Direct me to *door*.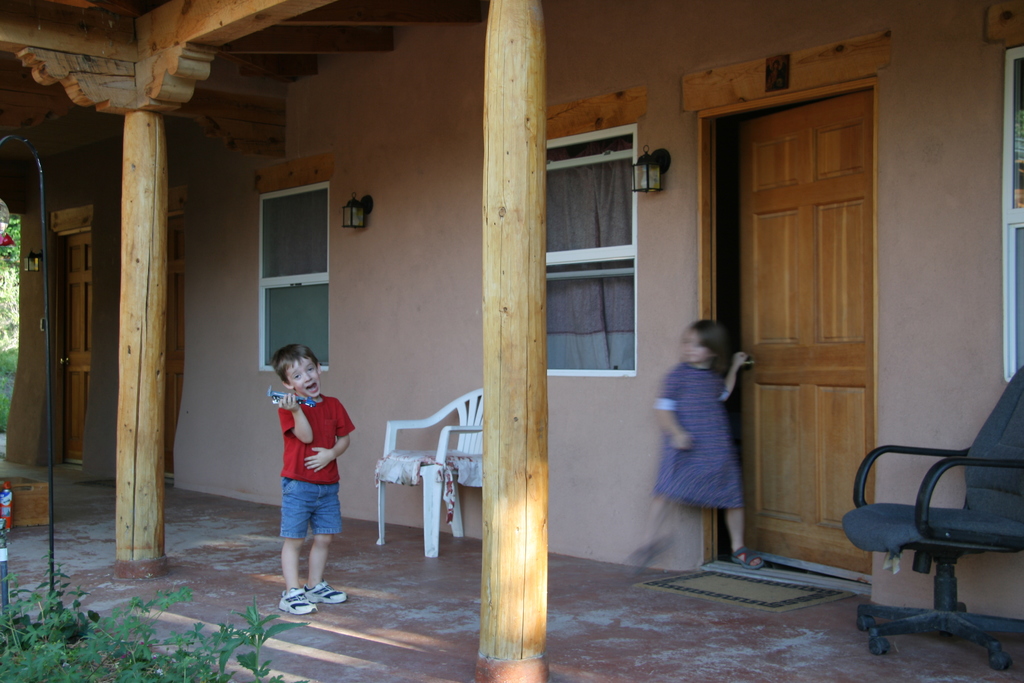
Direction: <region>60, 232, 89, 459</region>.
